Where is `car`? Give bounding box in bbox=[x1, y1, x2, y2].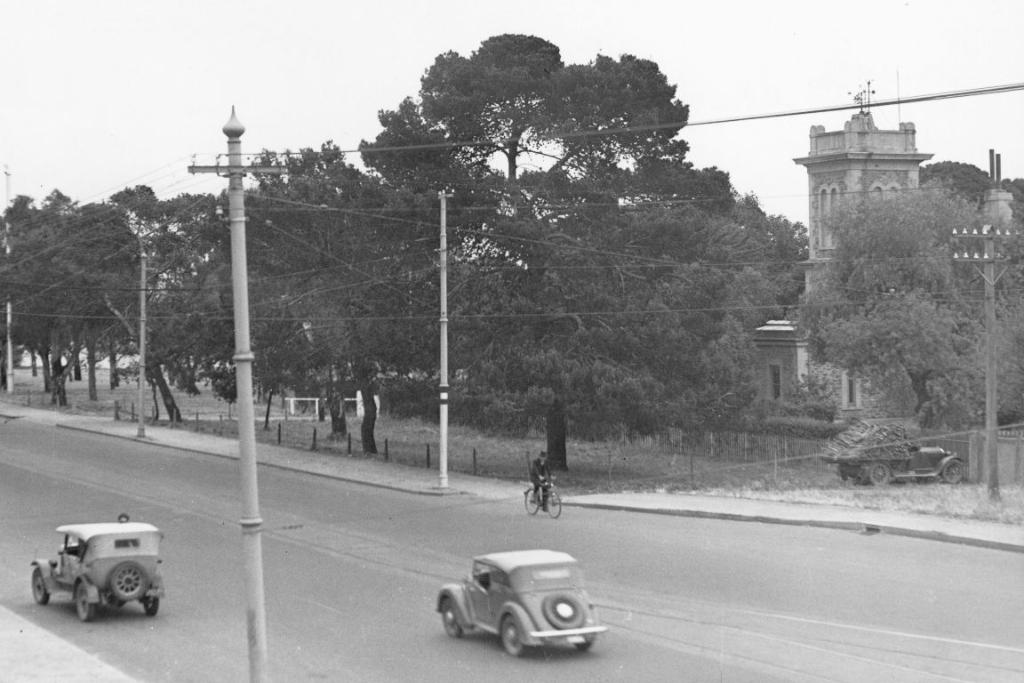
bbox=[440, 548, 600, 653].
